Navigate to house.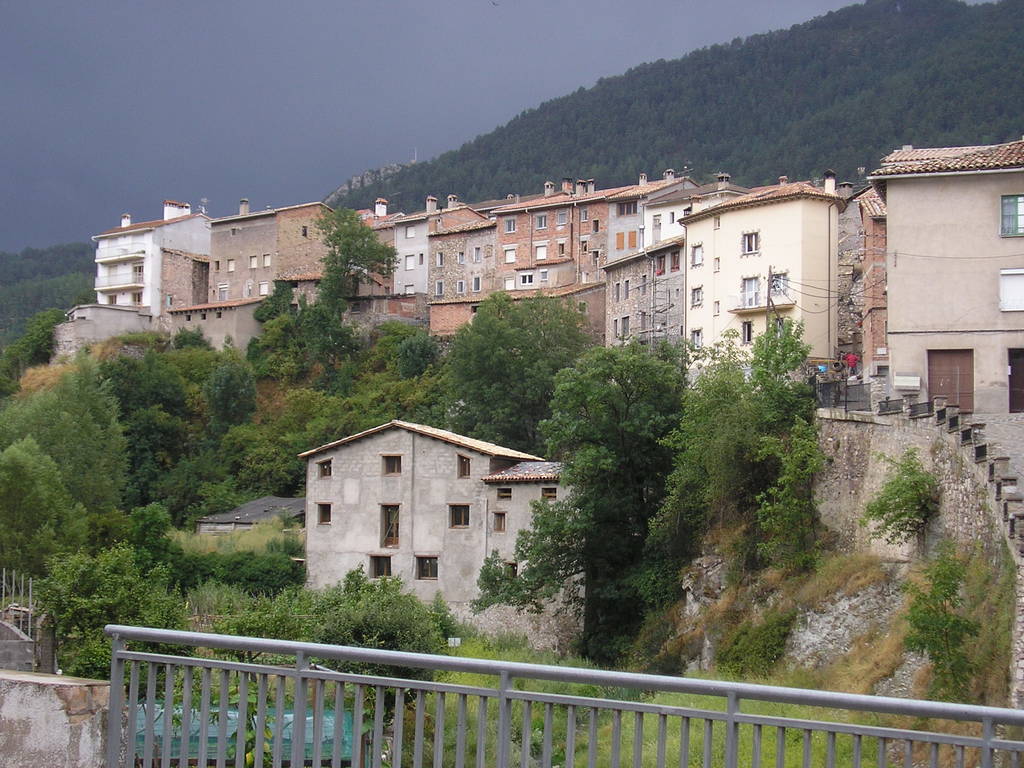
Navigation target: bbox=(489, 173, 632, 278).
